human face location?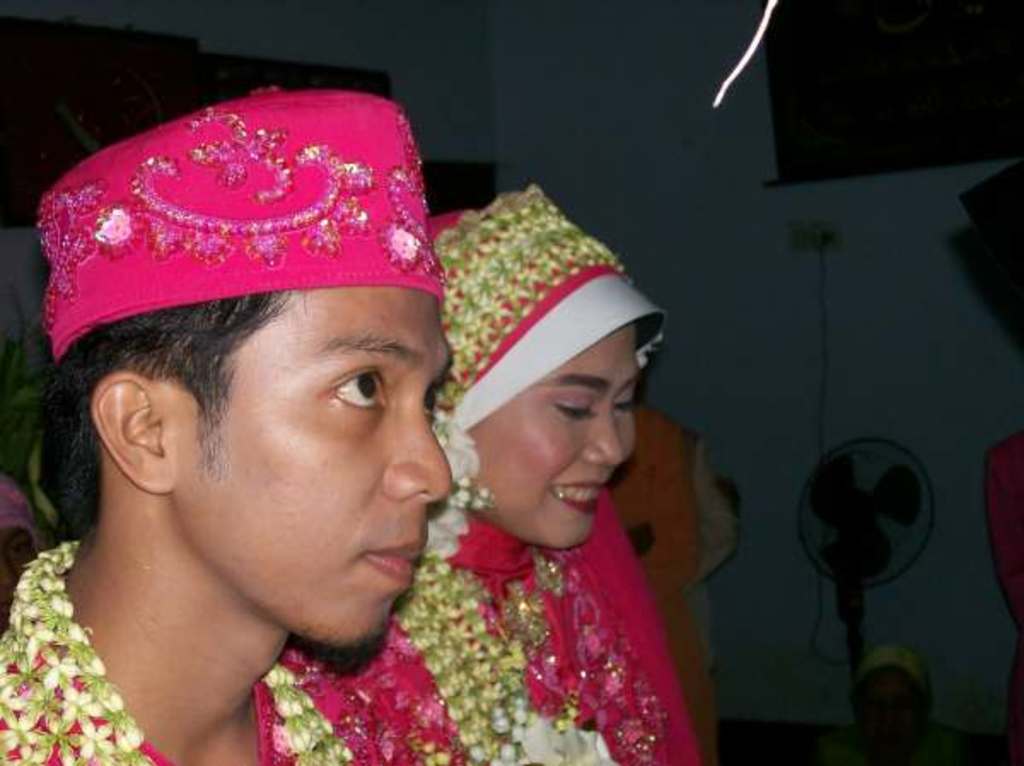
{"x1": 476, "y1": 328, "x2": 638, "y2": 549}
